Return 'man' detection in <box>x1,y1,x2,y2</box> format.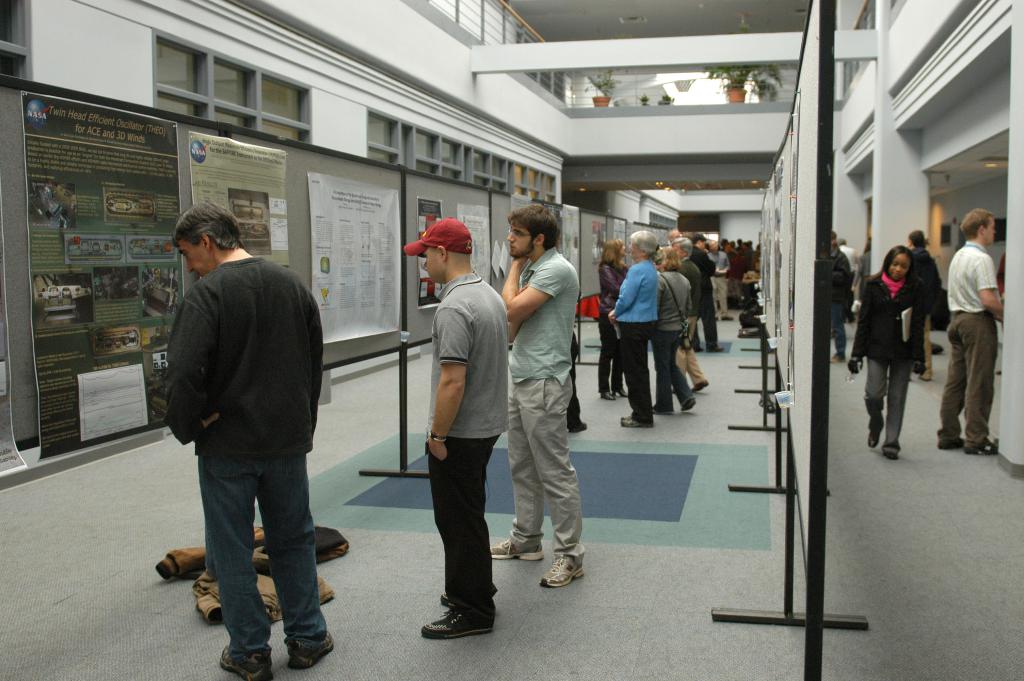
<box>705,239,732,322</box>.
